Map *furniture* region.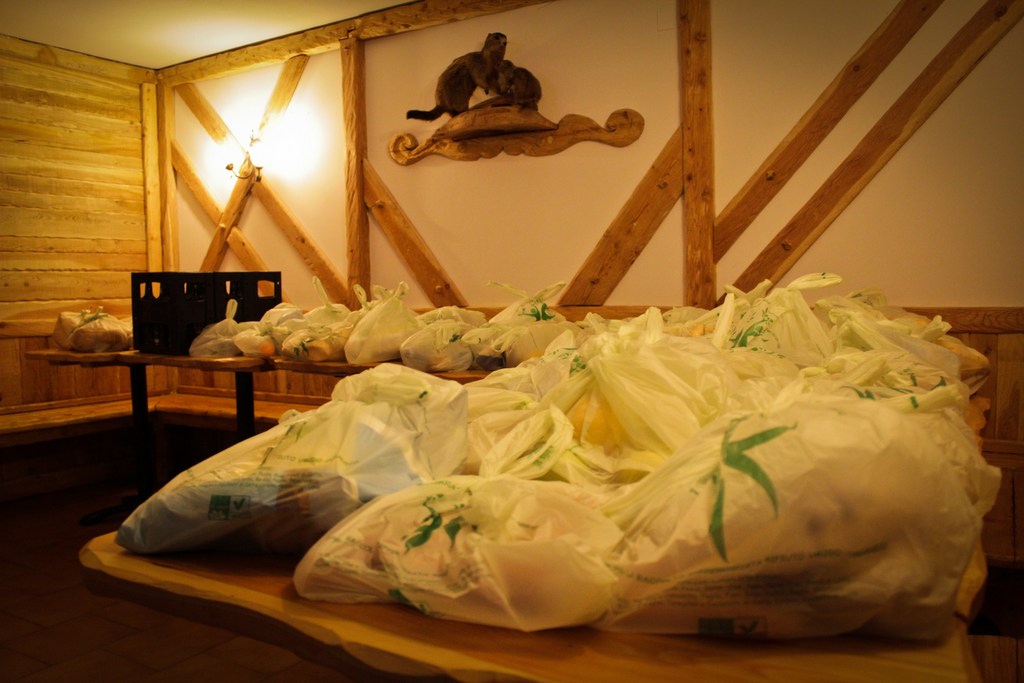
Mapped to [left=29, top=345, right=997, bottom=682].
